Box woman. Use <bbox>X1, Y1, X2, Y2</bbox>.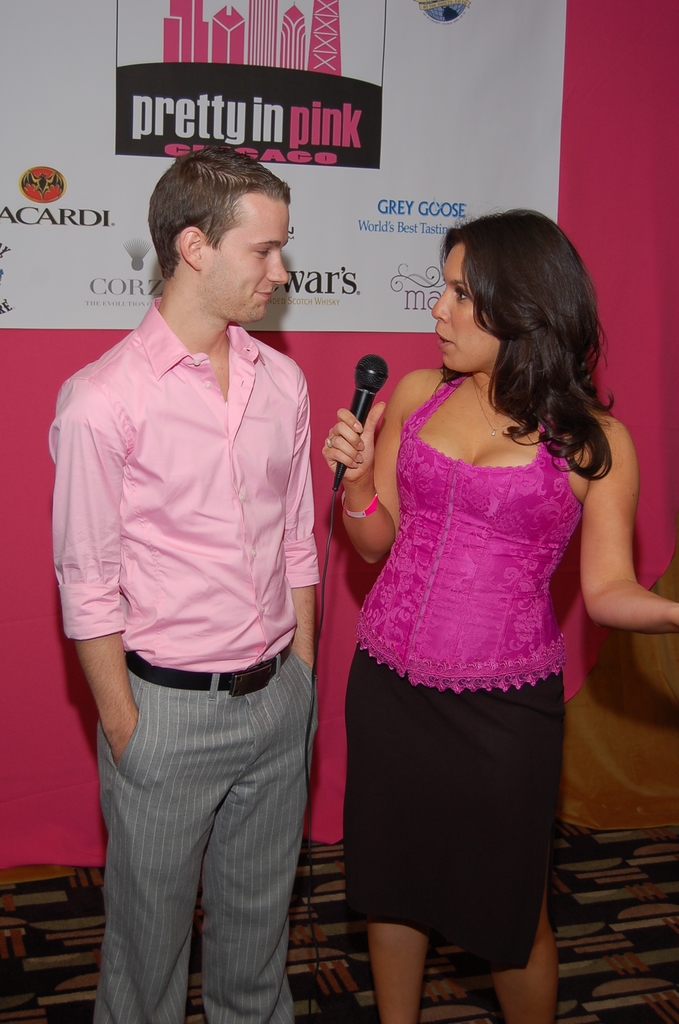
<bbox>309, 200, 614, 1006</bbox>.
